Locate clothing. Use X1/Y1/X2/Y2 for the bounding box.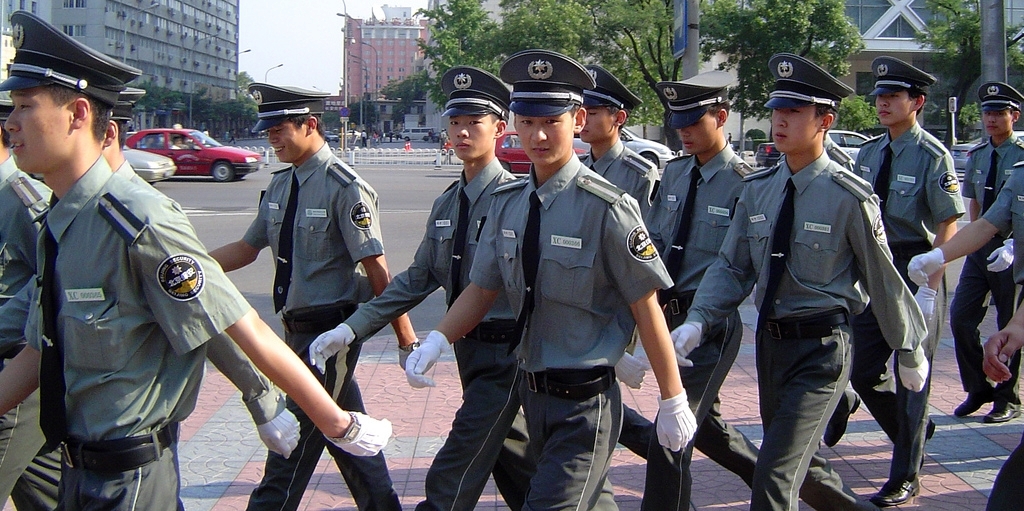
983/162/1023/289.
